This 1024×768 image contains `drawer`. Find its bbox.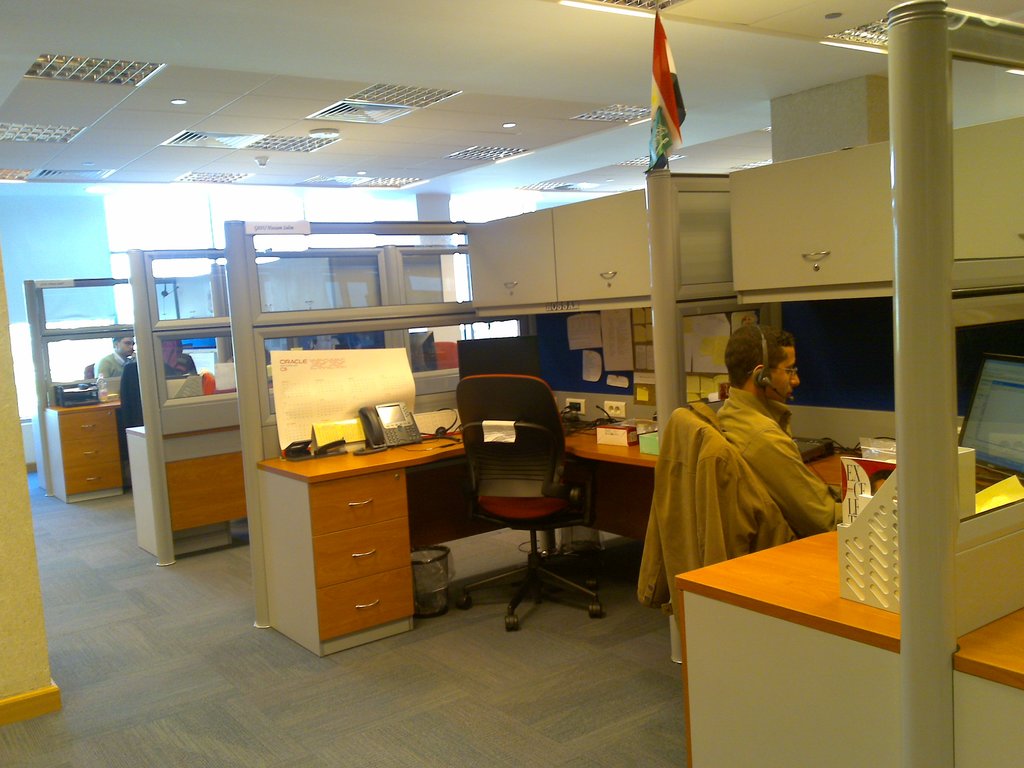
[255,467,408,538].
